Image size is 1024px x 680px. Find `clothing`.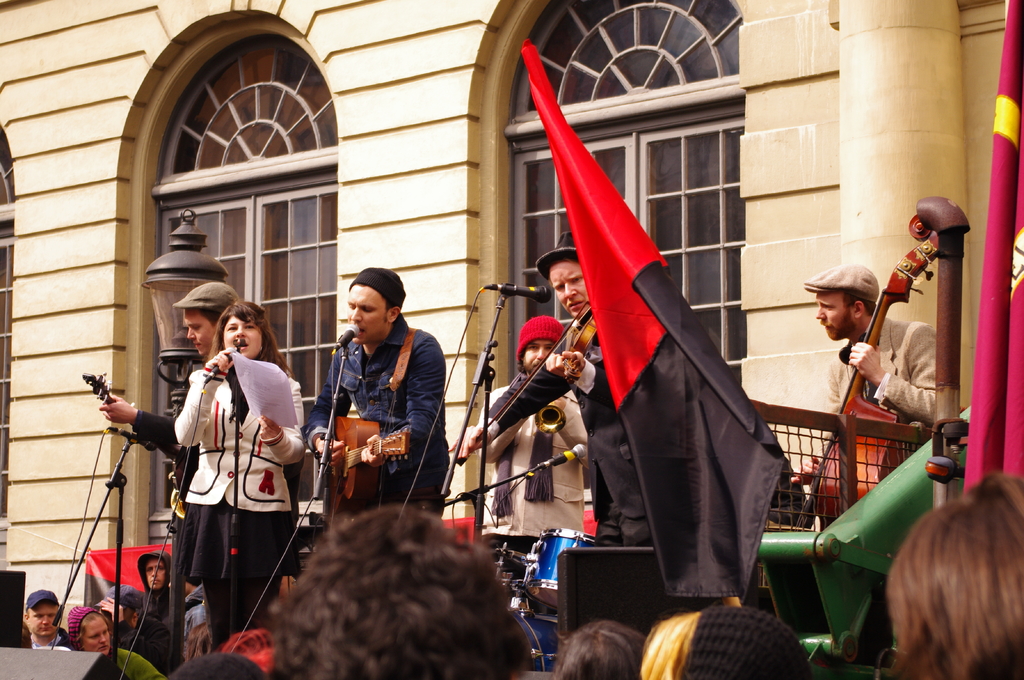
[left=201, top=574, right=277, bottom=647].
